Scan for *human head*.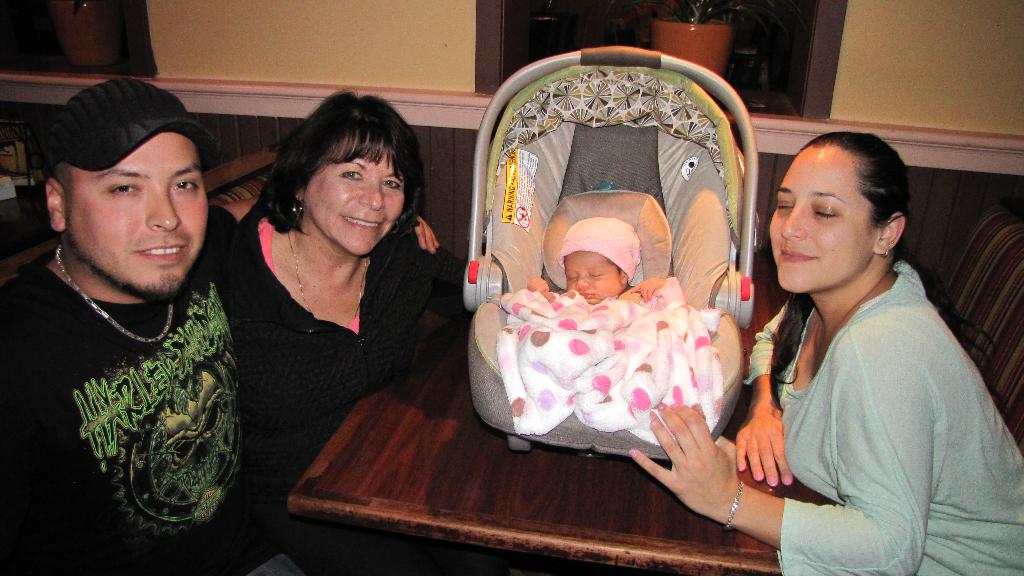
Scan result: [left=555, top=216, right=643, bottom=303].
